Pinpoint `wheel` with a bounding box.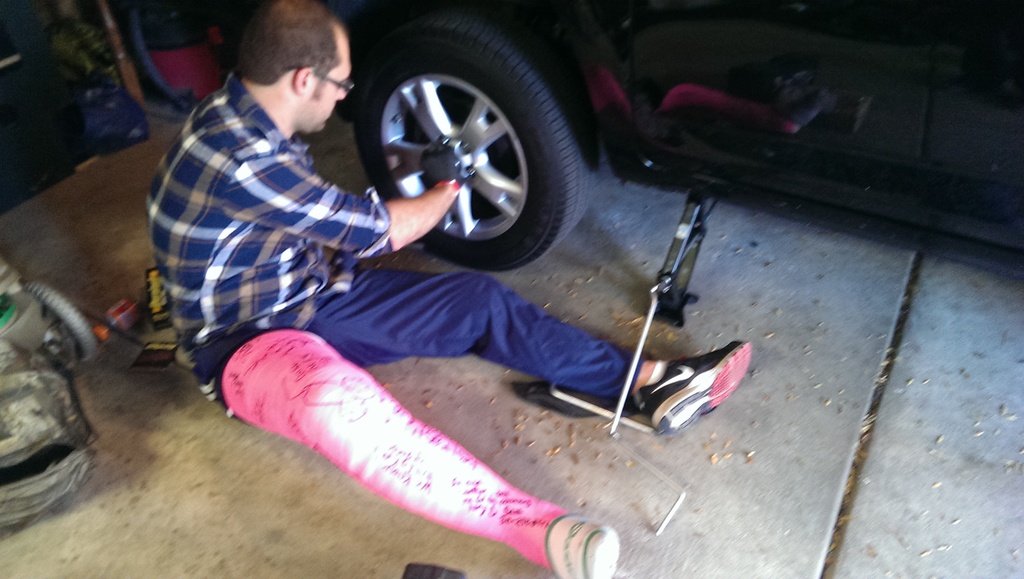
crop(362, 32, 562, 259).
